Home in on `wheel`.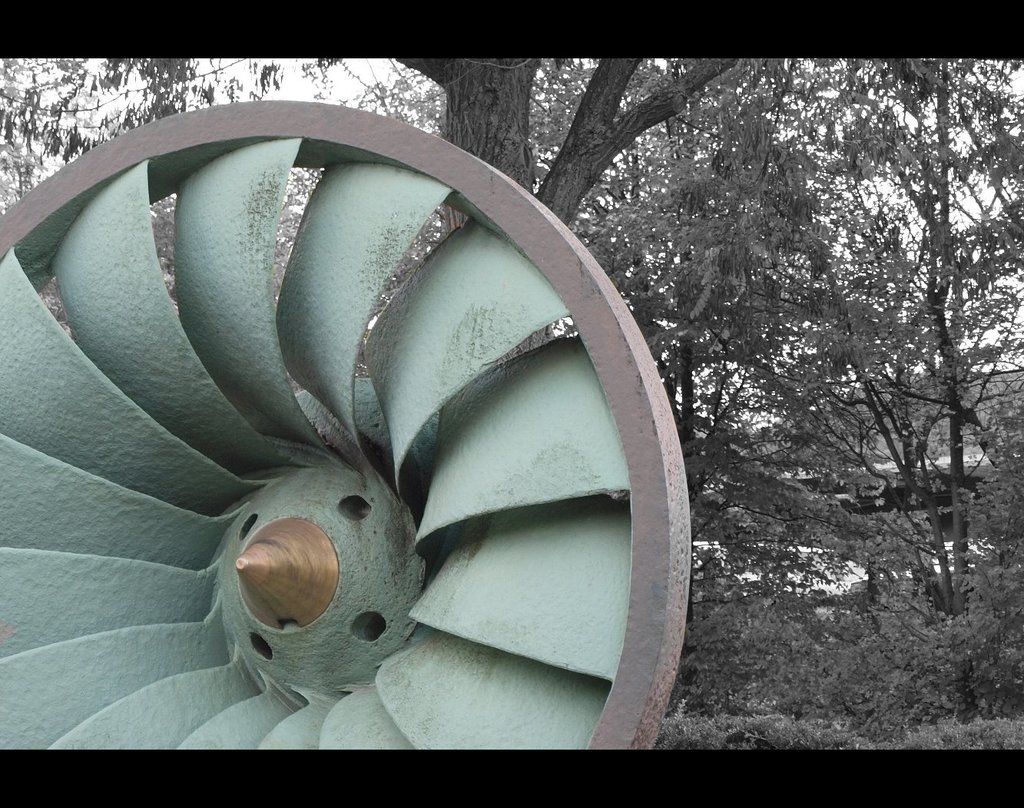
Homed in at select_region(0, 98, 688, 751).
